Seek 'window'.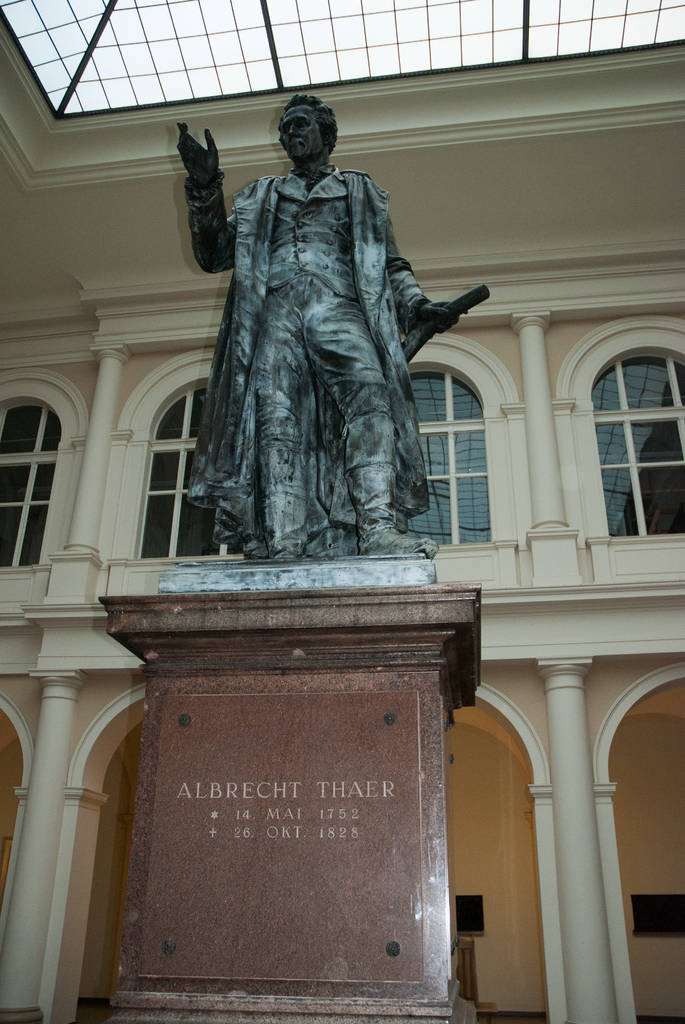
BBox(0, 498, 24, 563).
